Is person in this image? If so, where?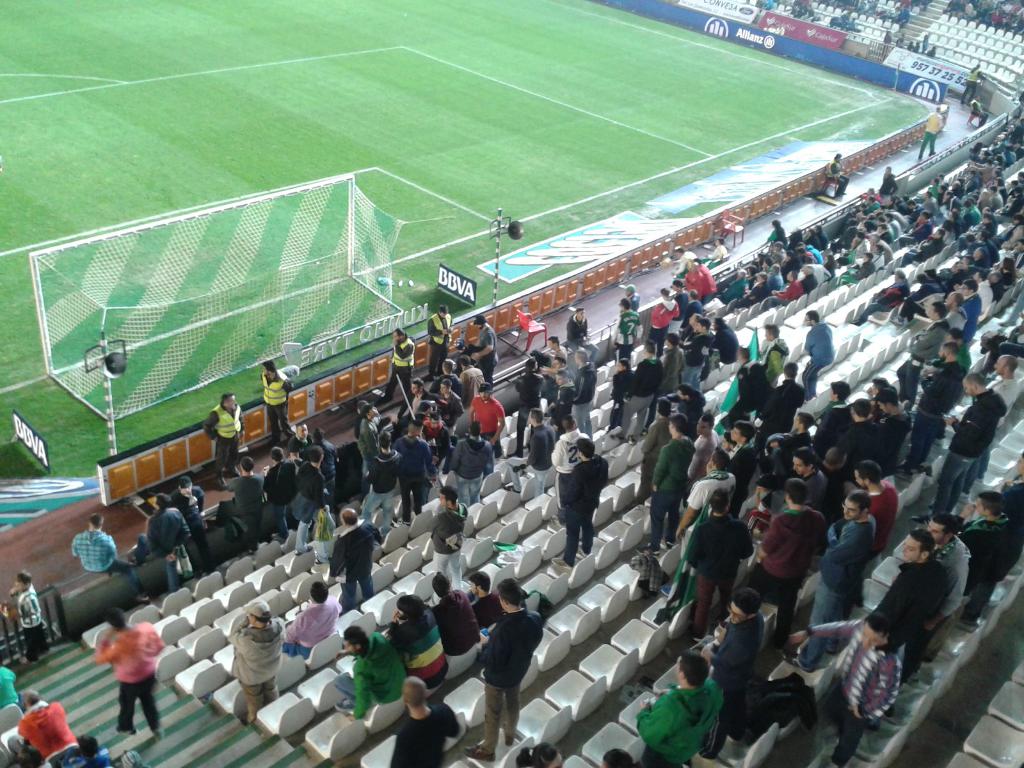
Yes, at (left=663, top=330, right=684, bottom=398).
